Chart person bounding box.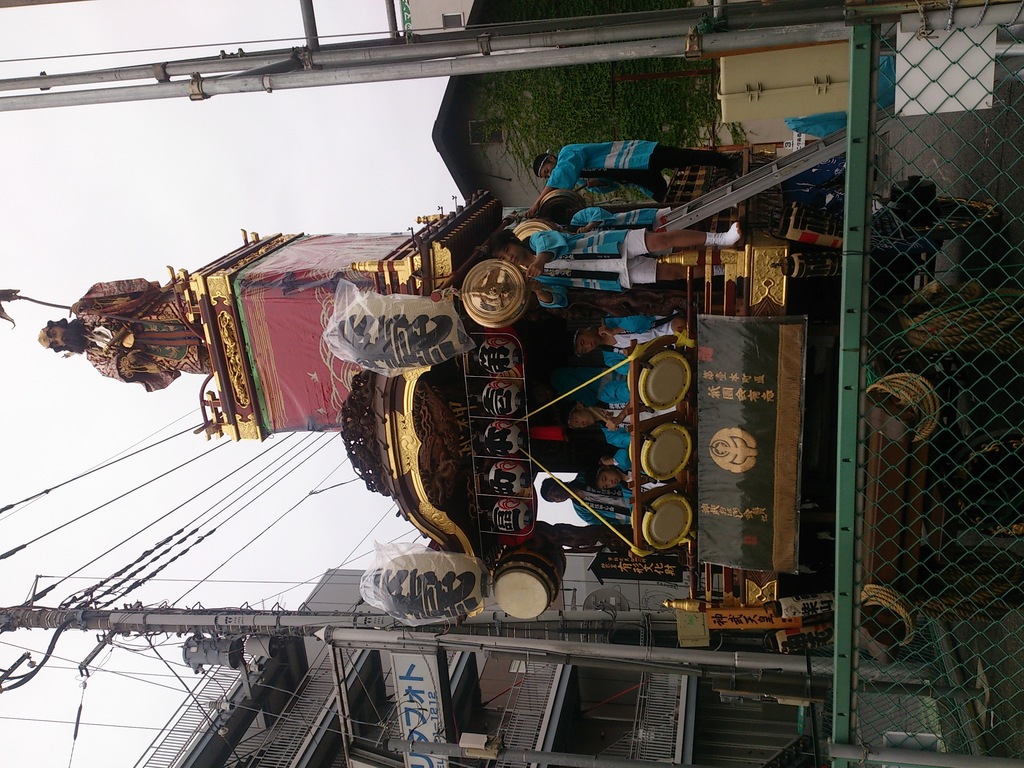
Charted: [x1=561, y1=371, x2=683, y2=450].
